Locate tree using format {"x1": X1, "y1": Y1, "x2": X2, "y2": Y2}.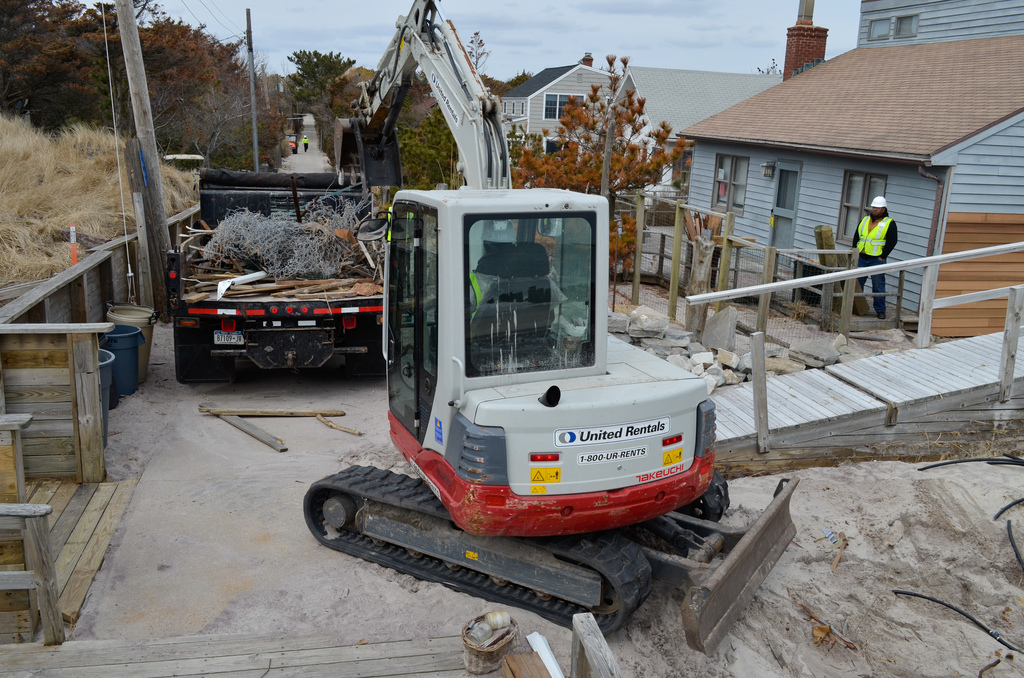
{"x1": 511, "y1": 49, "x2": 684, "y2": 270}.
